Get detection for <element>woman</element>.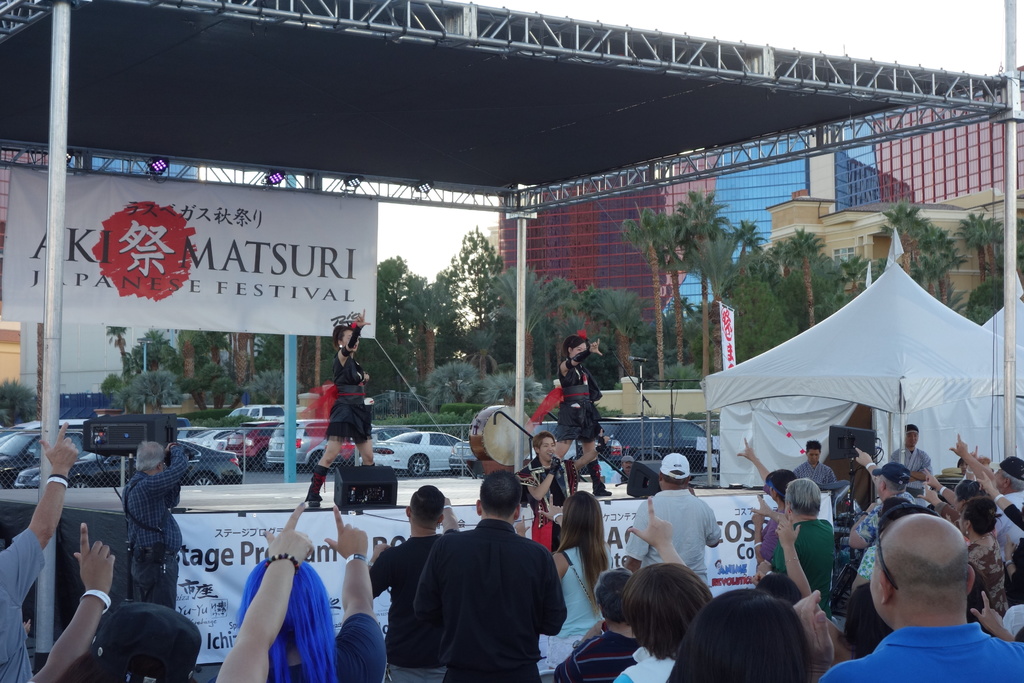
Detection: x1=513 y1=489 x2=614 y2=670.
